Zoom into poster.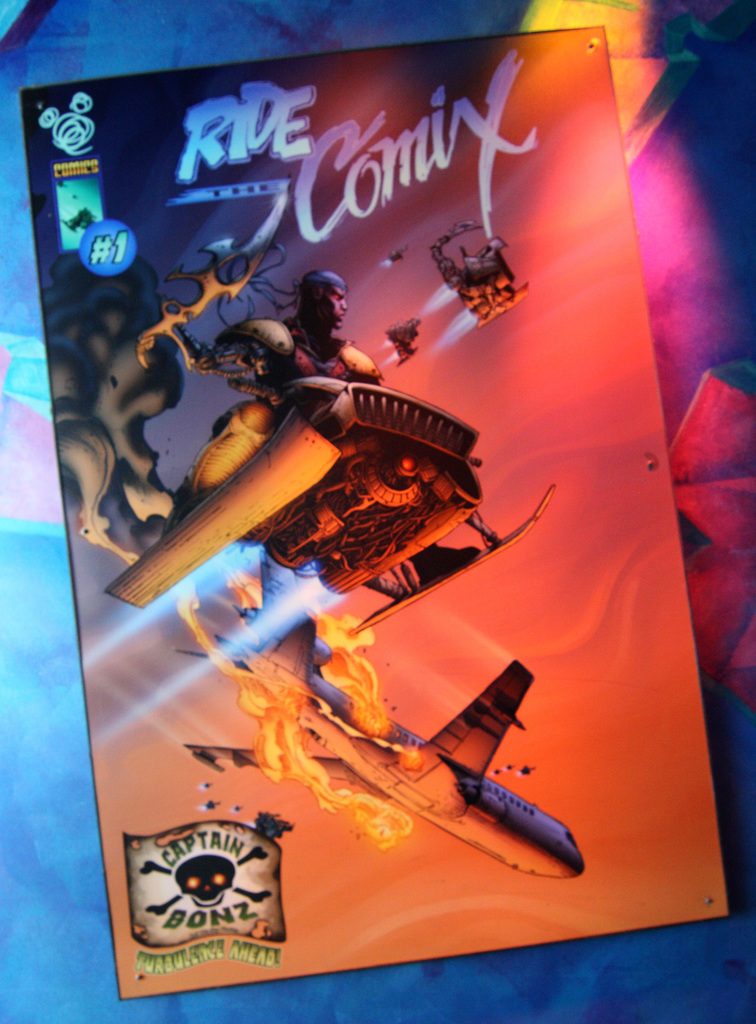
Zoom target: bbox=(20, 24, 725, 995).
